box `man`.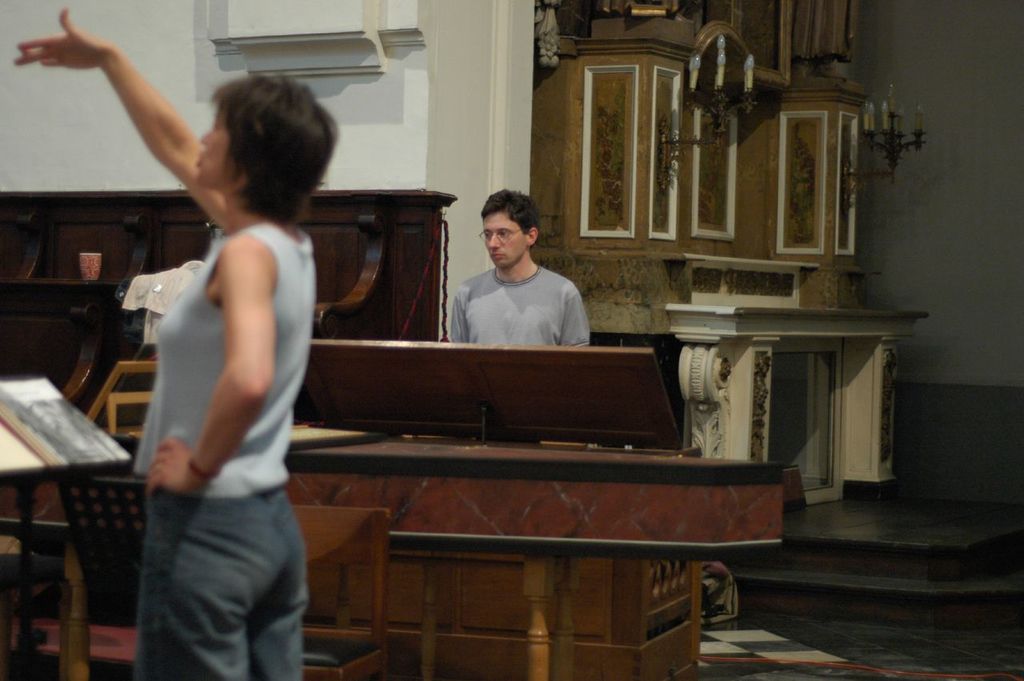
crop(442, 179, 598, 349).
